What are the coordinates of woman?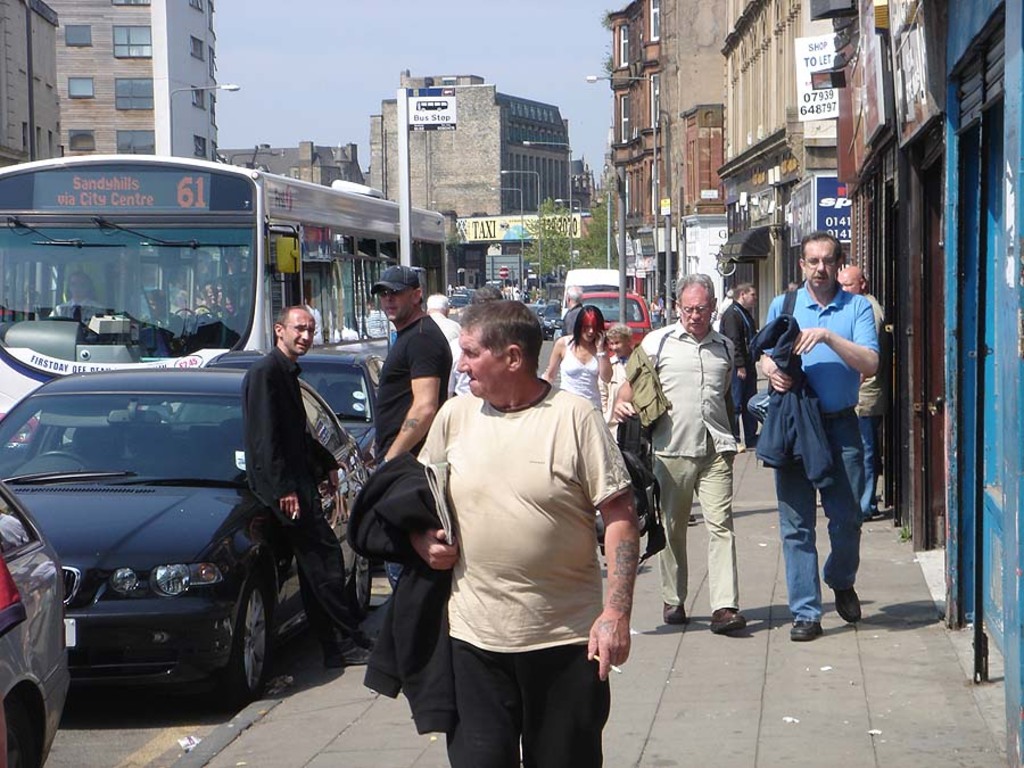
x1=547 y1=300 x2=617 y2=413.
